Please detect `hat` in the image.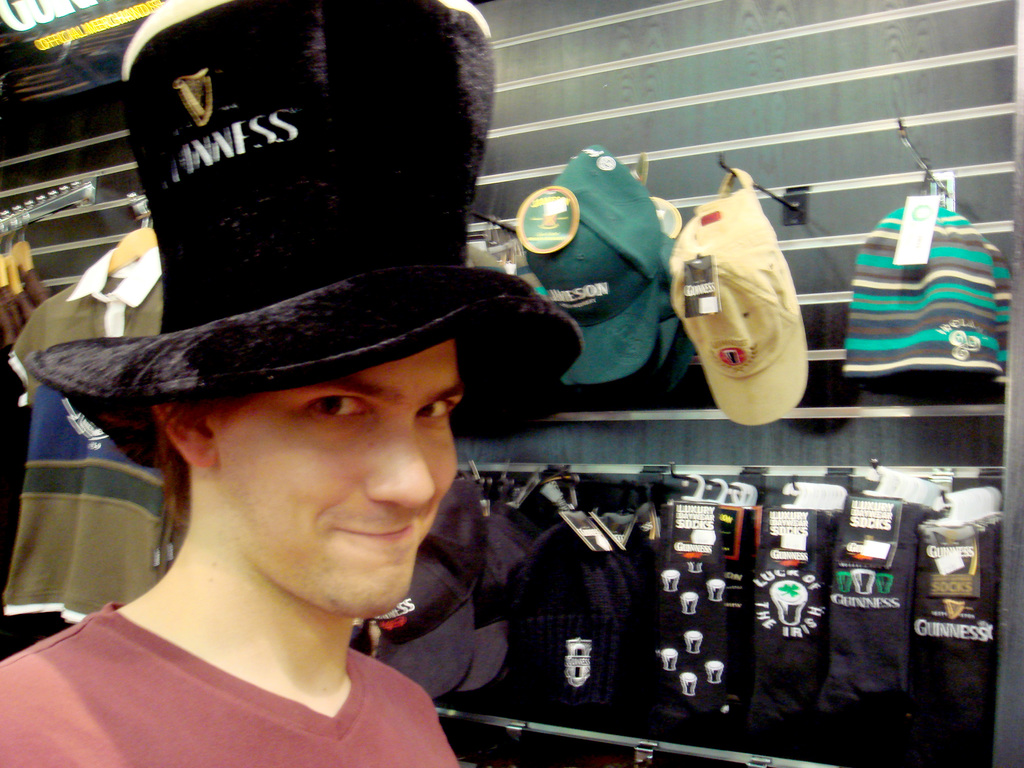
Rect(28, 0, 582, 467).
